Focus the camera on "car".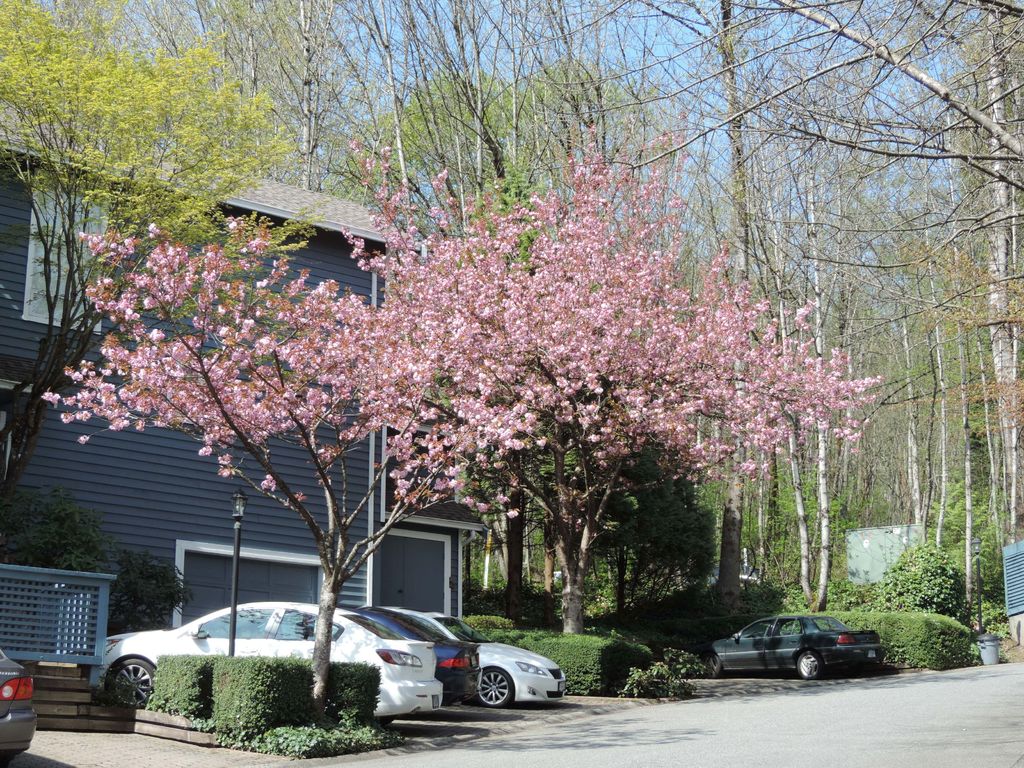
Focus region: box=[86, 596, 447, 714].
